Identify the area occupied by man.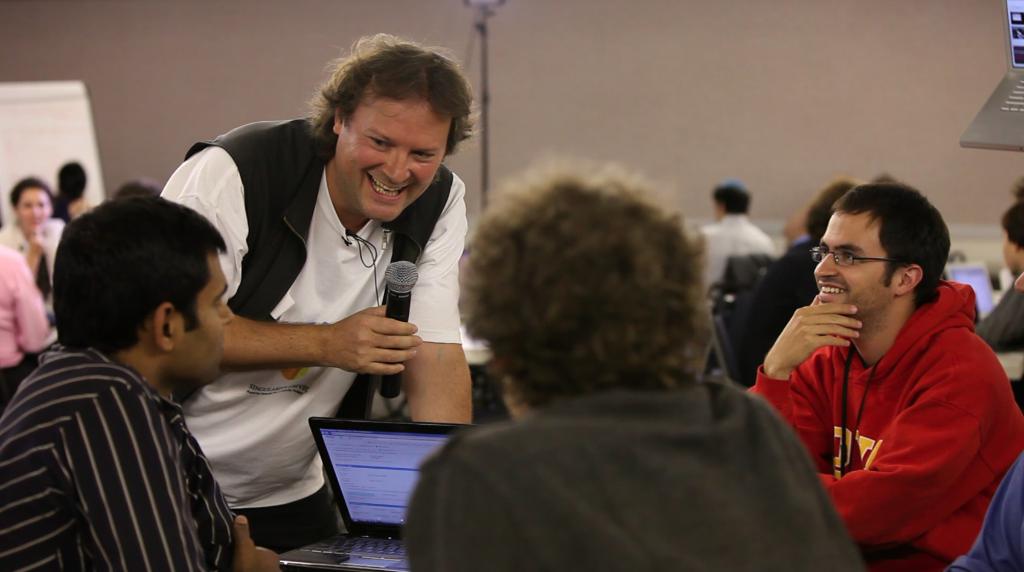
Area: 742, 182, 1023, 571.
